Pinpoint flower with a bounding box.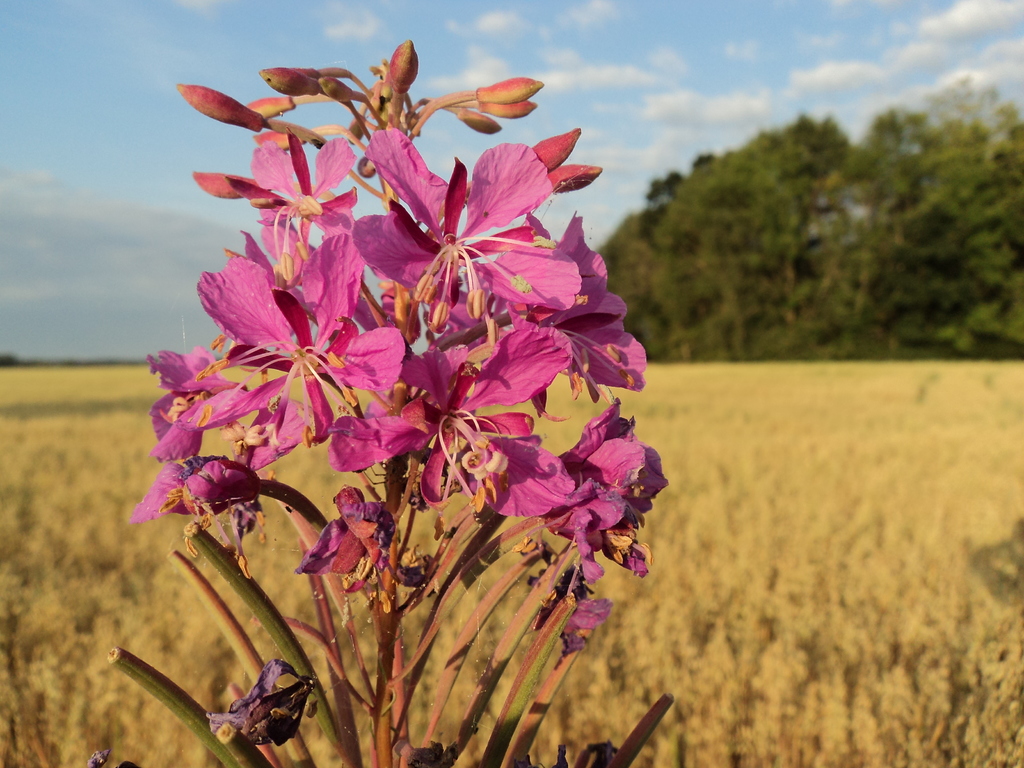
[207,659,315,748].
